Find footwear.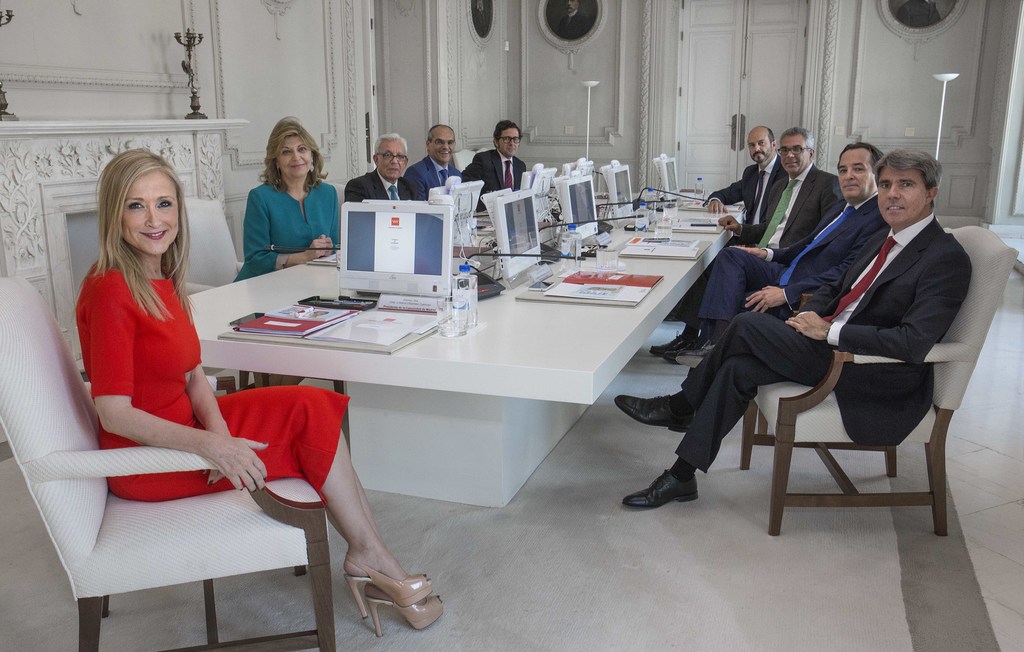
670/332/717/369.
